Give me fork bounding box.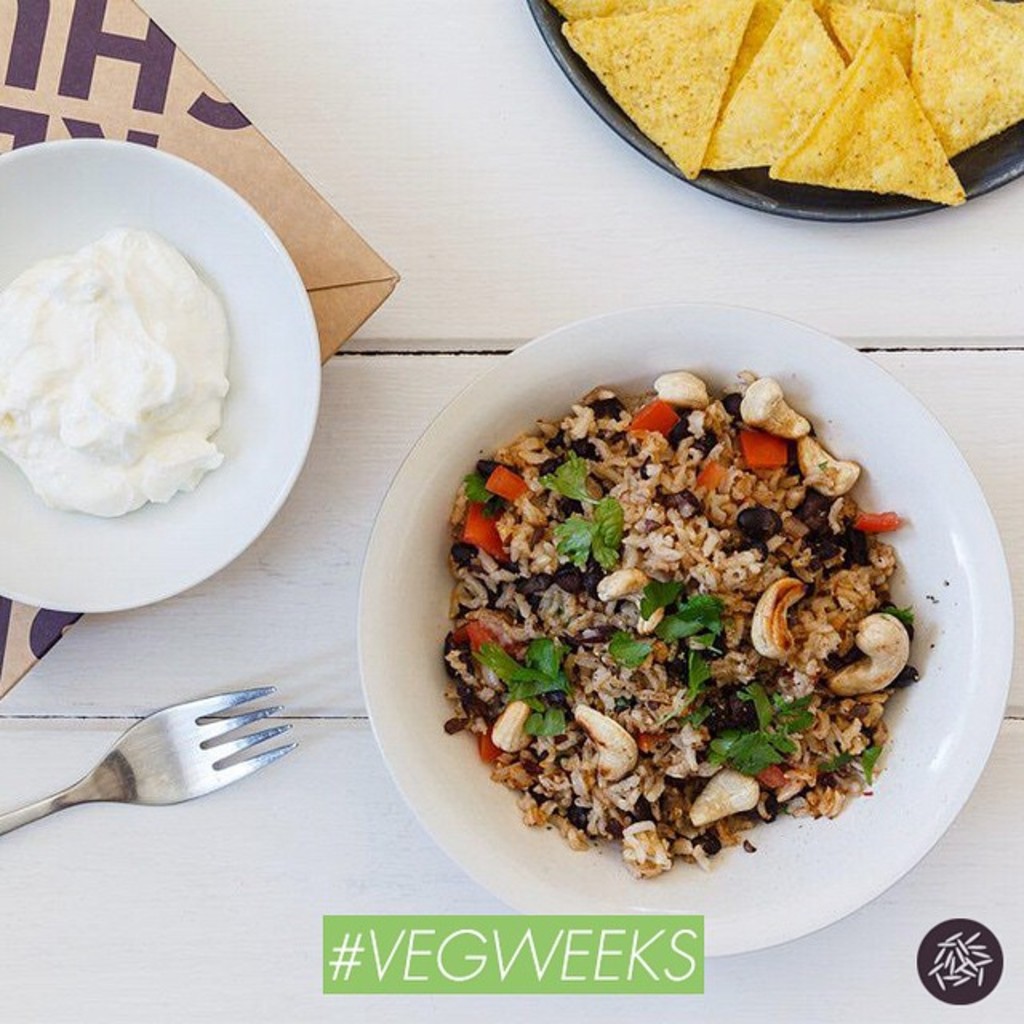
(6, 674, 349, 859).
